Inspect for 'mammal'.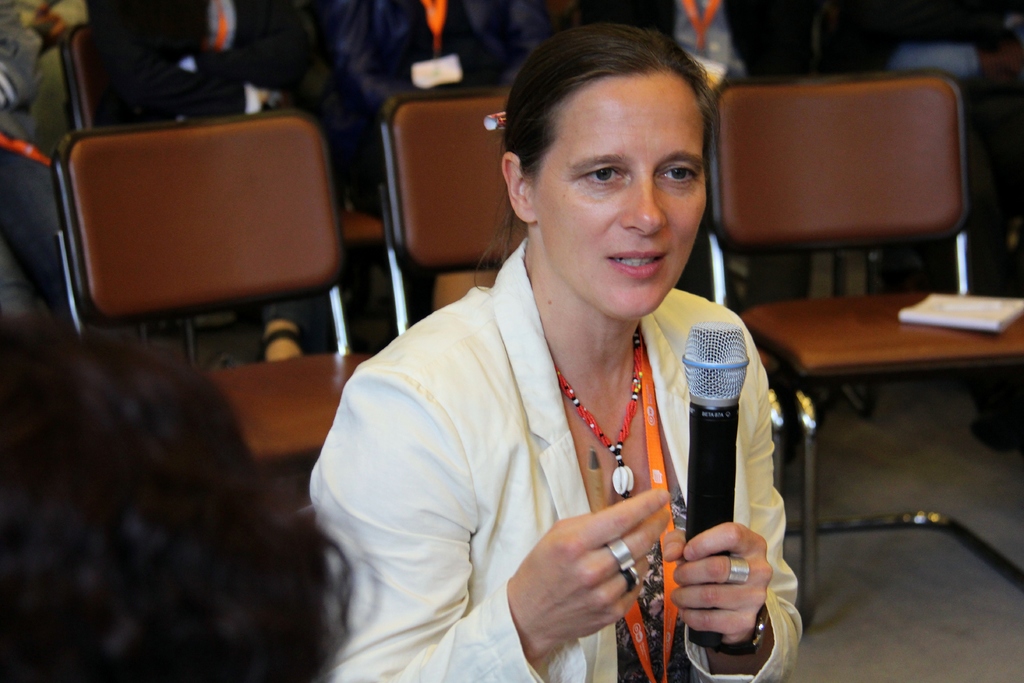
Inspection: left=88, top=0, right=342, bottom=360.
